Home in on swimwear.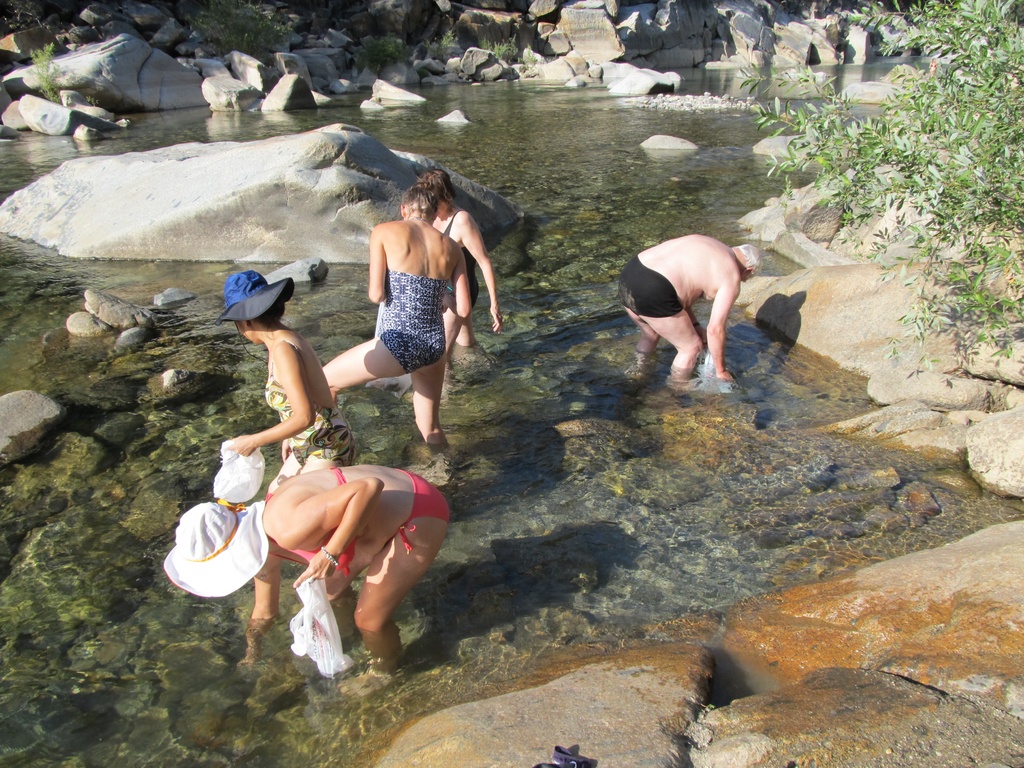
Homed in at select_region(268, 459, 364, 584).
